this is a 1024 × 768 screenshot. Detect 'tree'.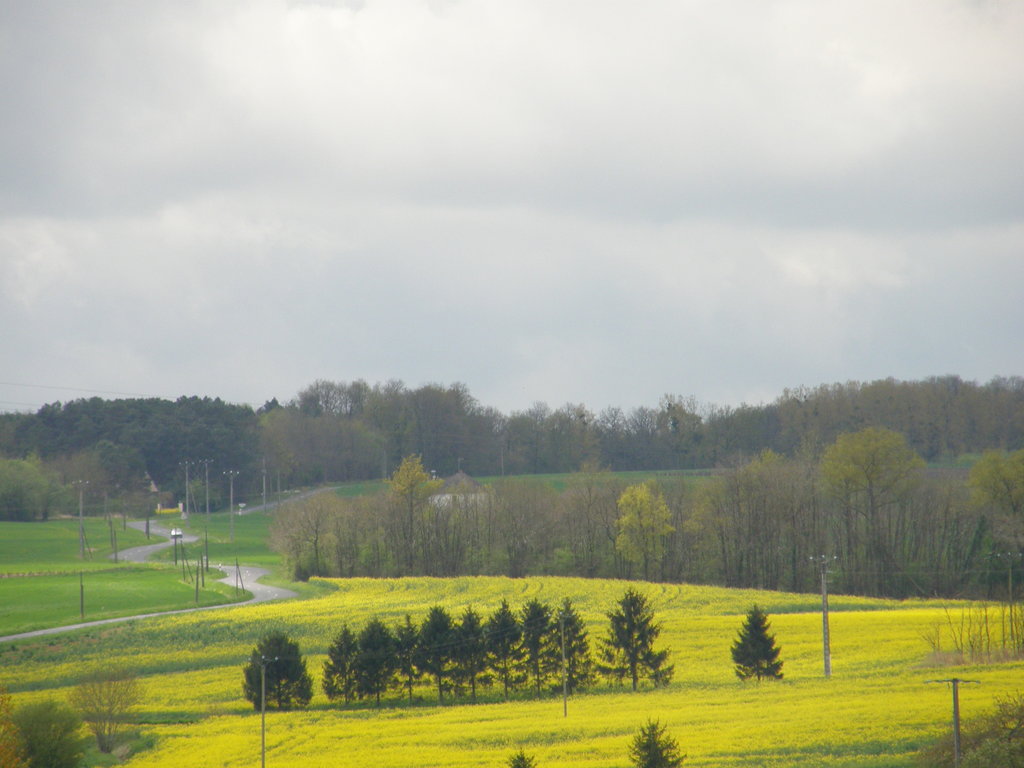
0,679,88,767.
